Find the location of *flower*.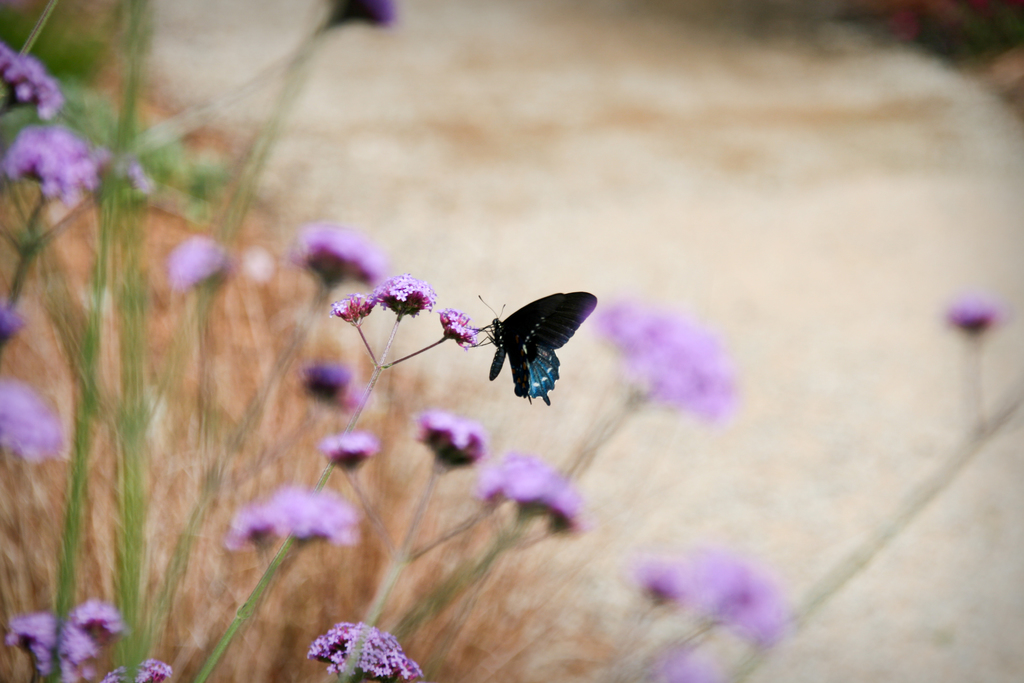
Location: left=376, top=270, right=435, bottom=313.
